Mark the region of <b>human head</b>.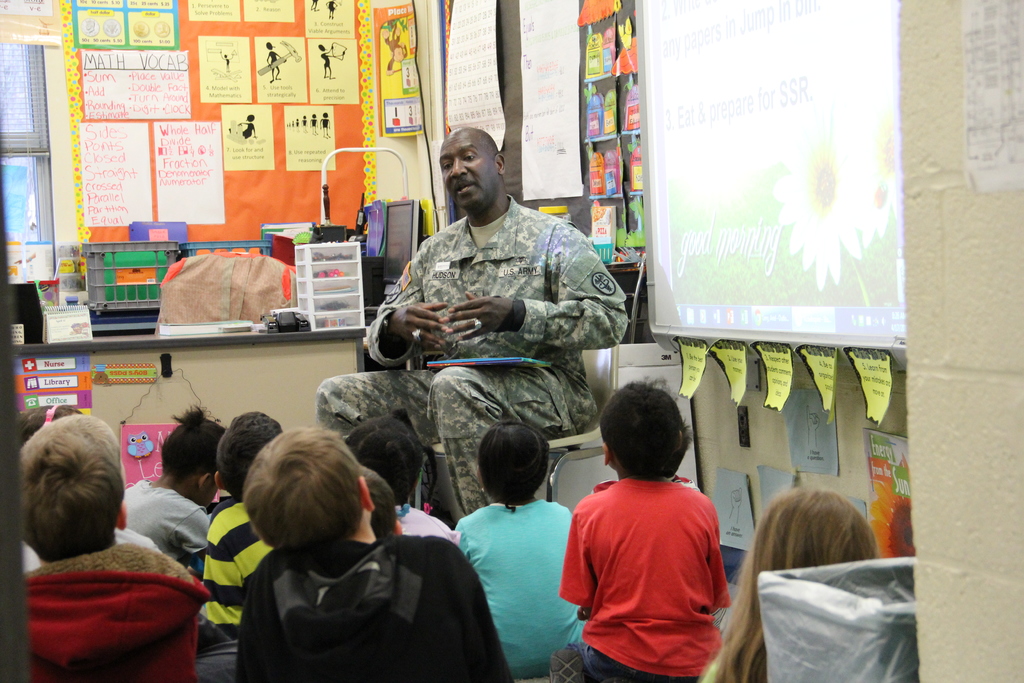
Region: 345:406:430:502.
